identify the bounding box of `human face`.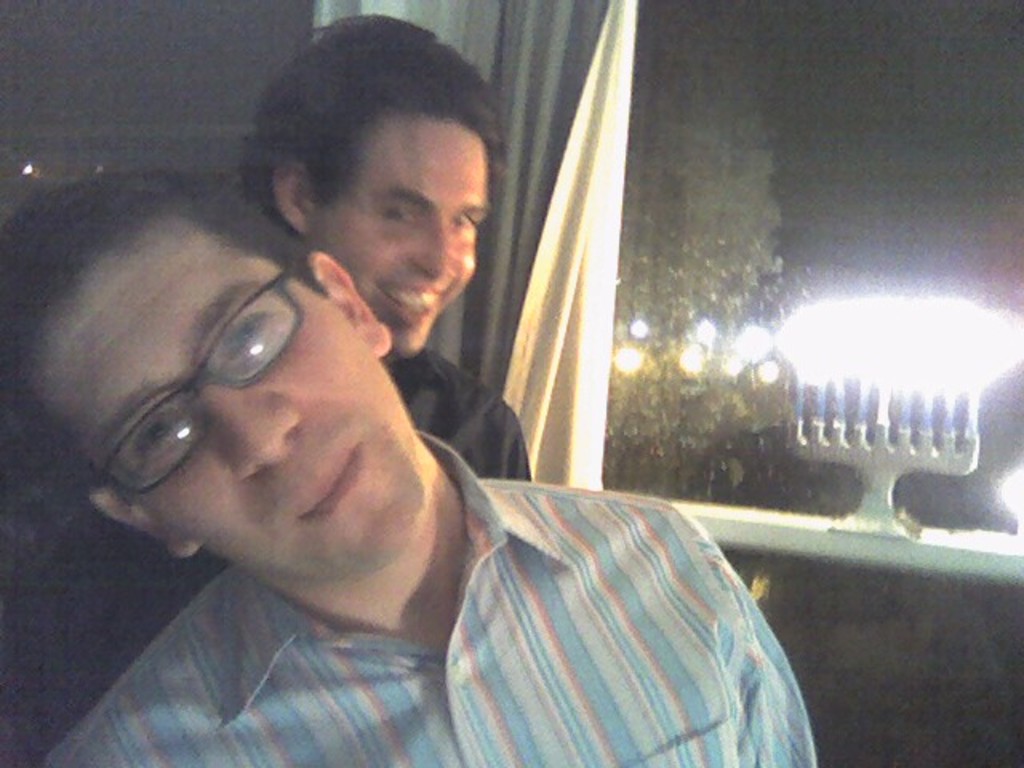
(x1=304, y1=114, x2=490, y2=355).
